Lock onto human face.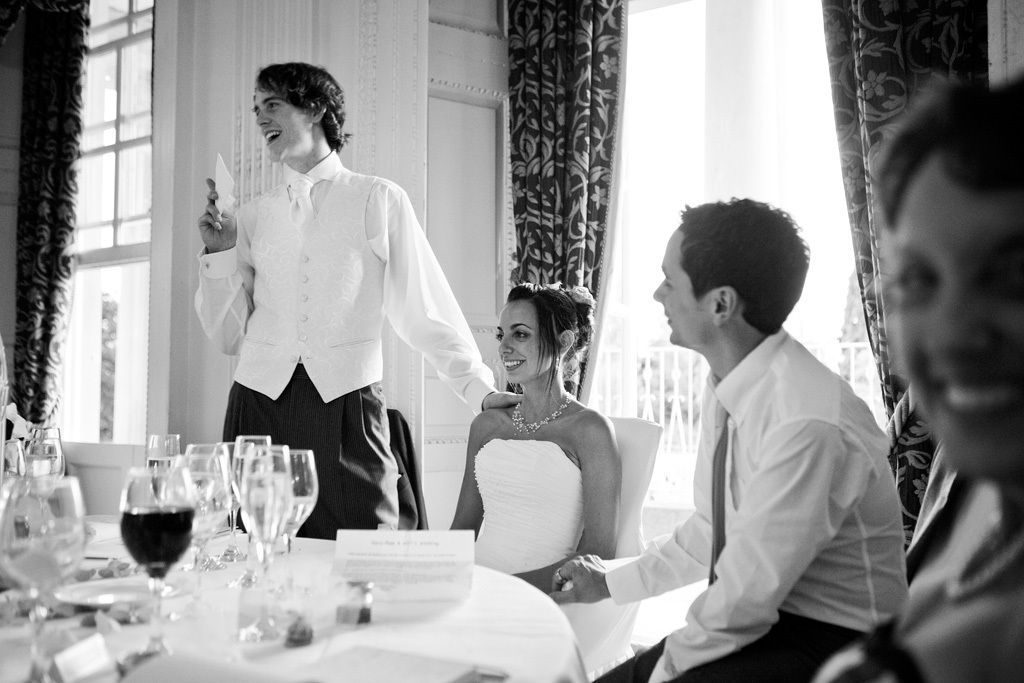
Locked: (left=254, top=80, right=307, bottom=160).
